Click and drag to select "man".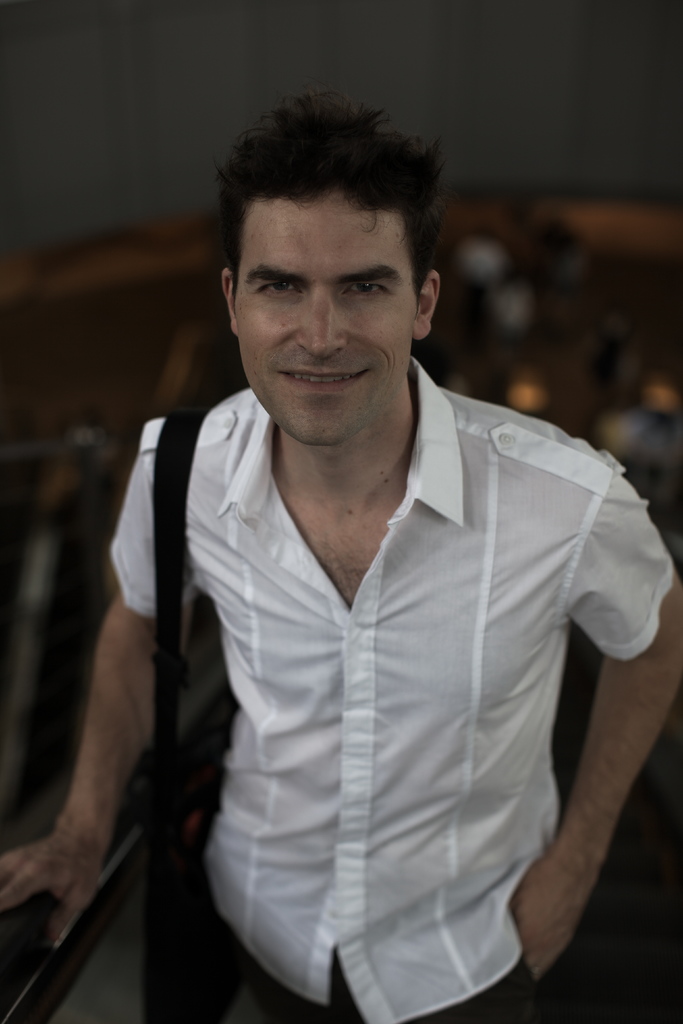
Selection: box(57, 81, 670, 1004).
